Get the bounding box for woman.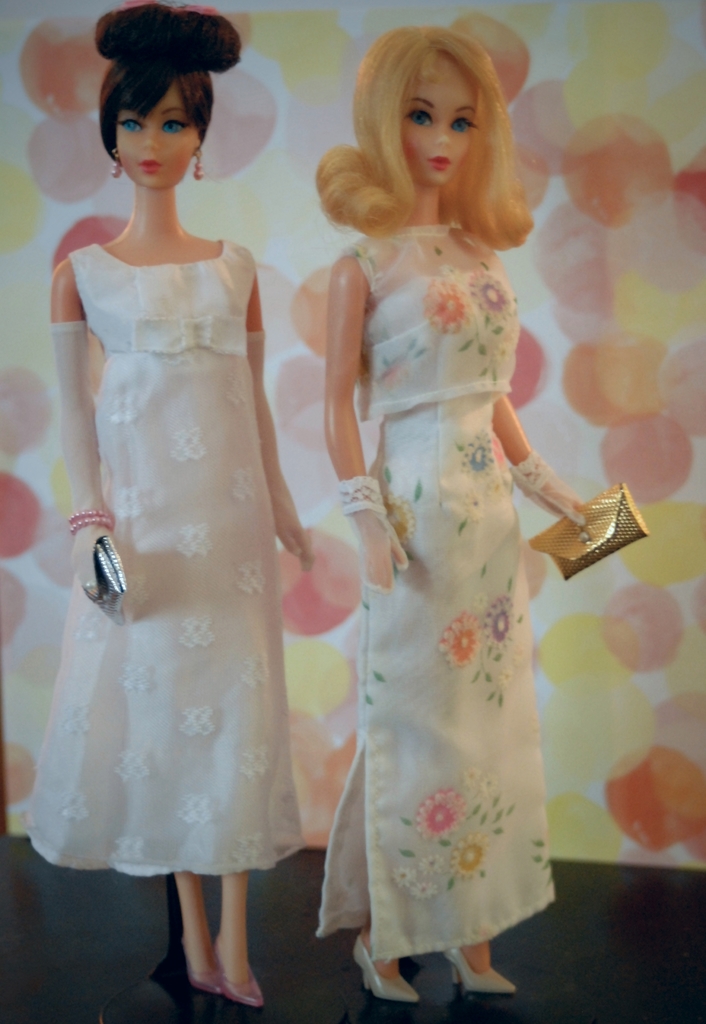
x1=313 y1=22 x2=591 y2=1002.
